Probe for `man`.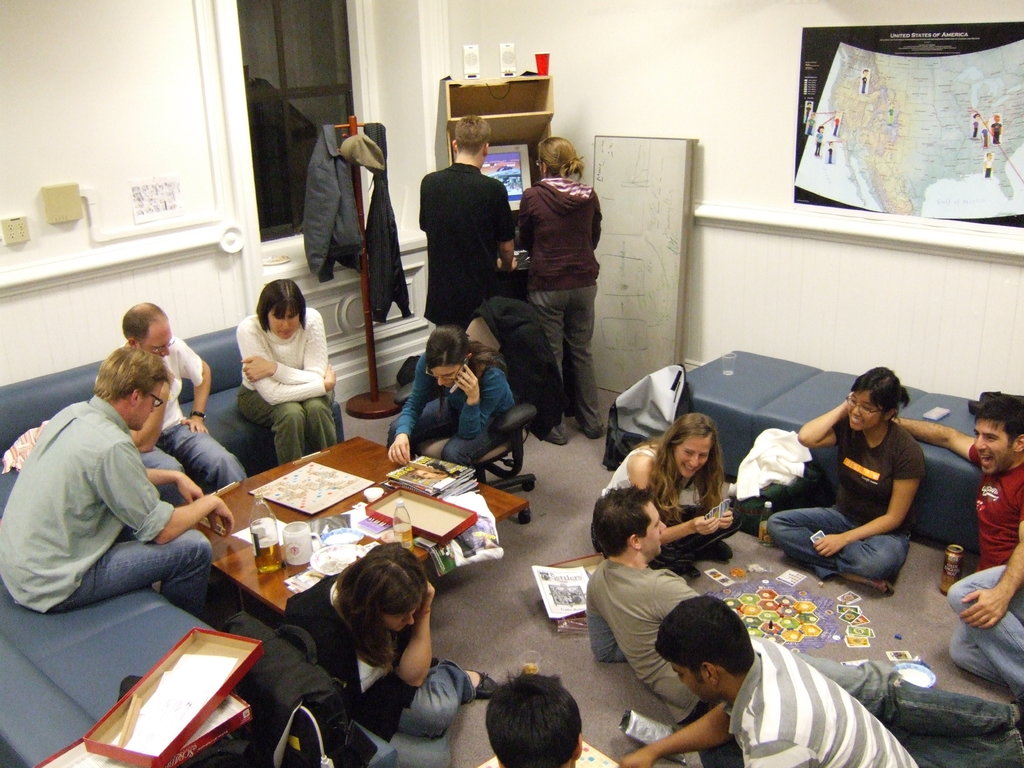
Probe result: l=413, t=108, r=515, b=329.
